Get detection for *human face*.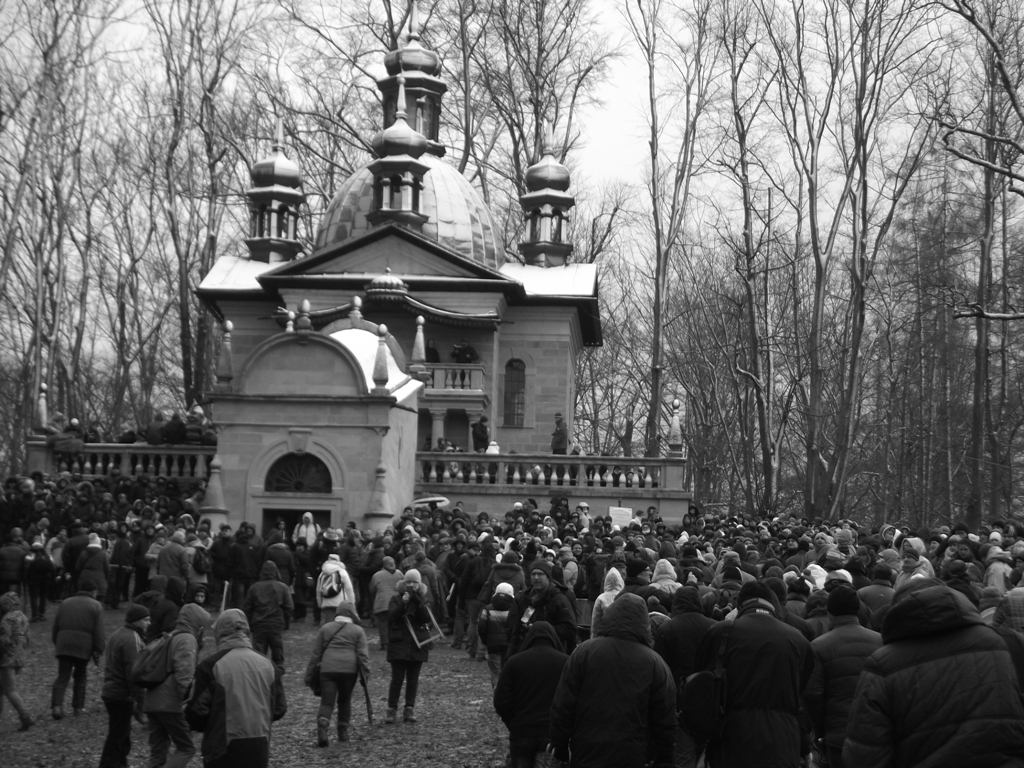
Detection: 598, 520, 602, 523.
